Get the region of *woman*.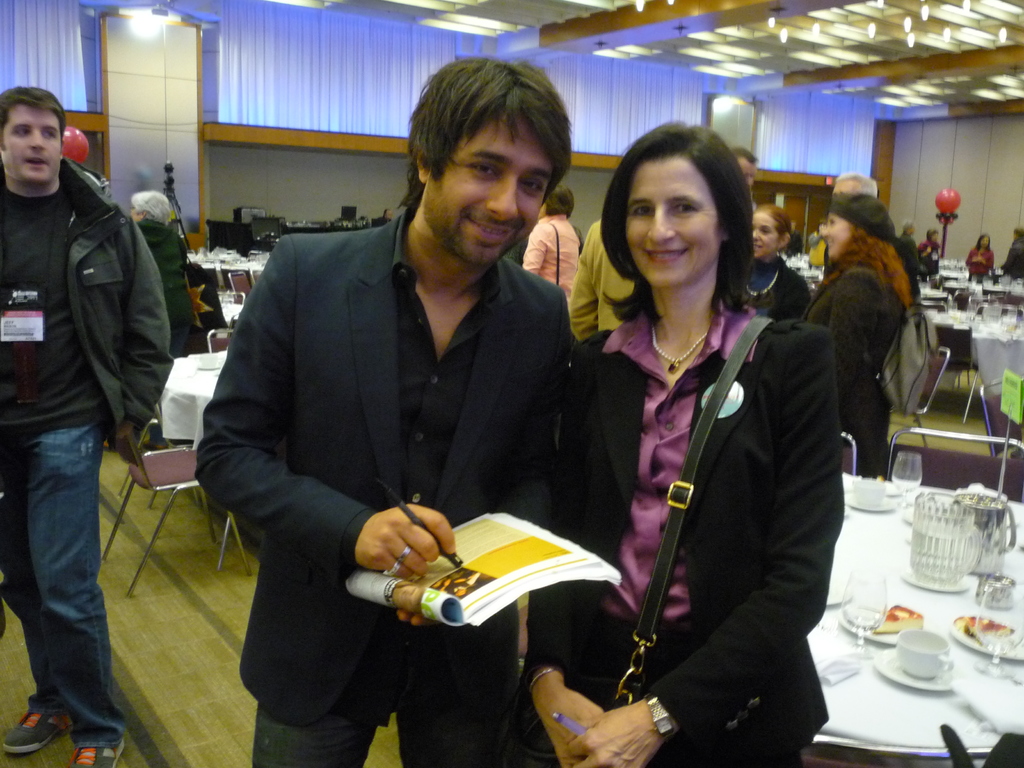
518, 184, 586, 302.
